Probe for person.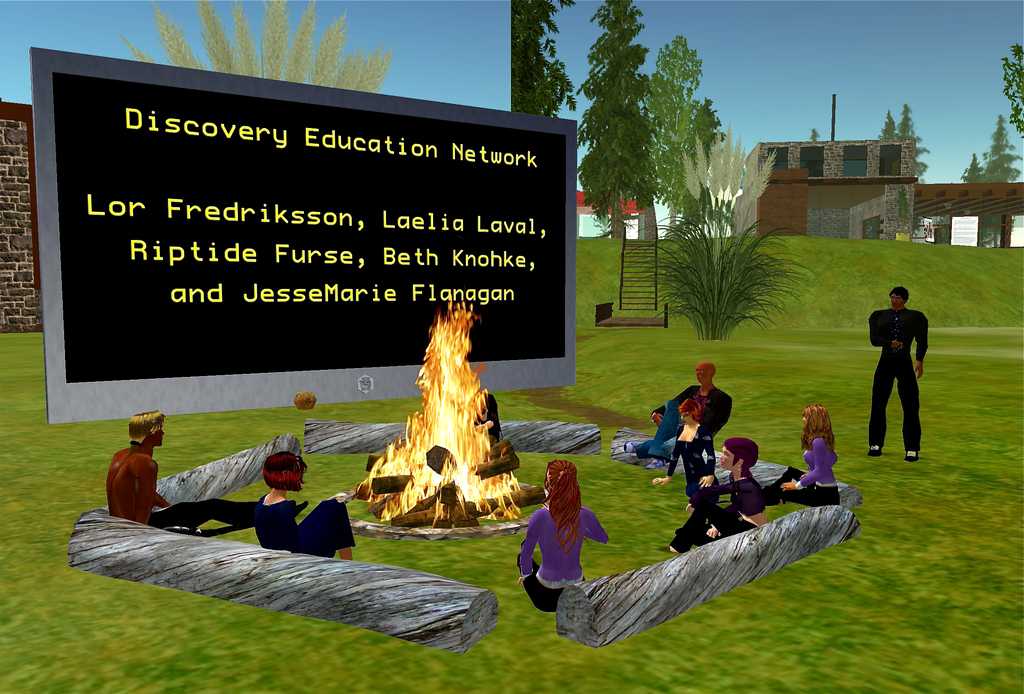
Probe result: 876/275/938/463.
